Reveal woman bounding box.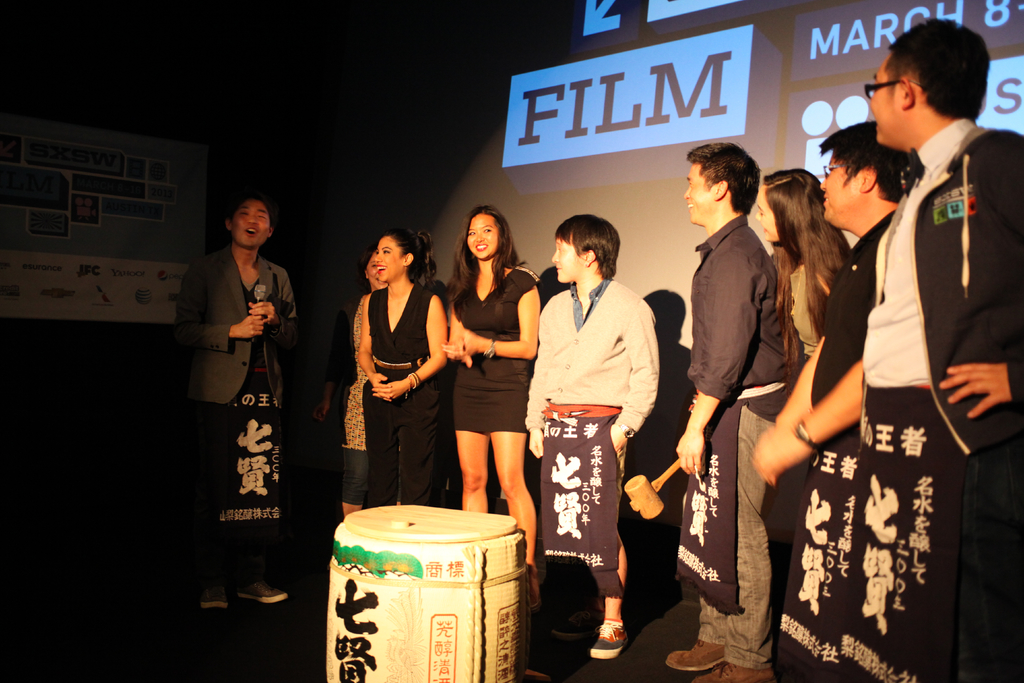
Revealed: (x1=520, y1=214, x2=659, y2=659).
